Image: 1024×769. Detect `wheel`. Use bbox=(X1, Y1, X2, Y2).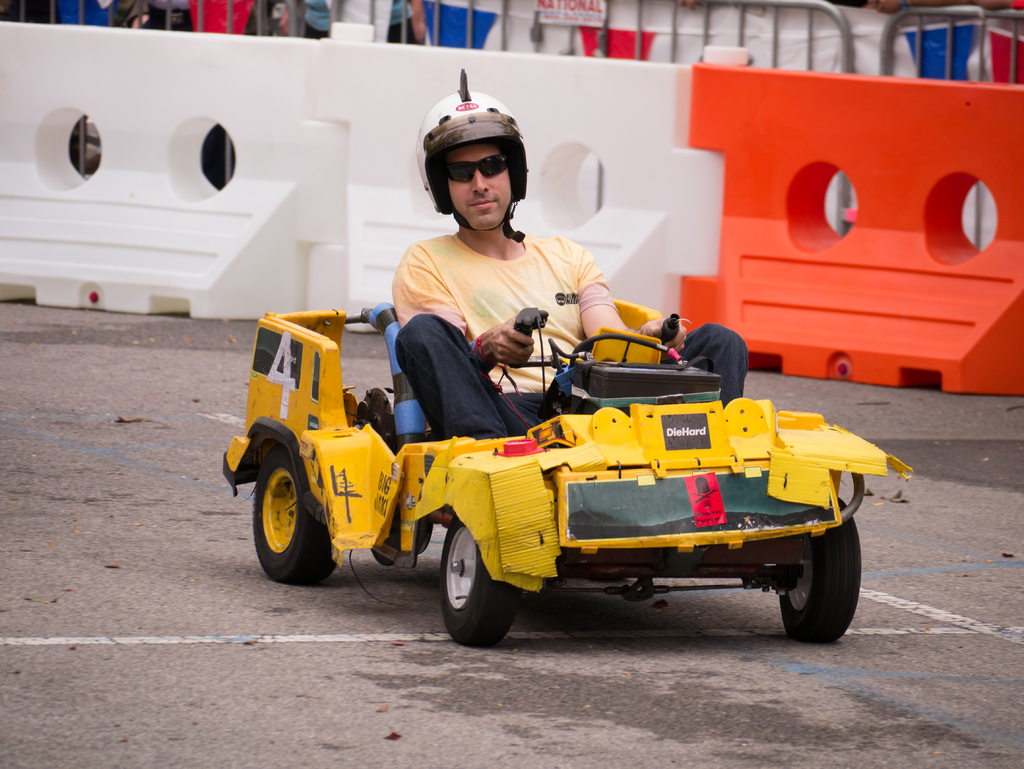
bbox=(778, 496, 861, 640).
